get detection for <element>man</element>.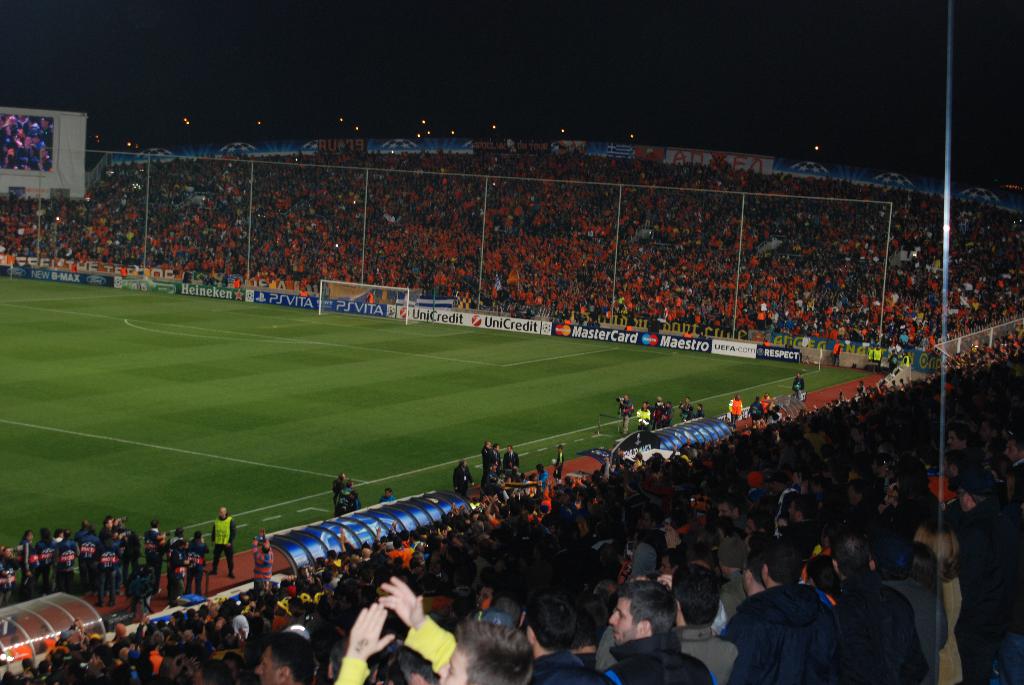
Detection: [left=97, top=514, right=120, bottom=557].
